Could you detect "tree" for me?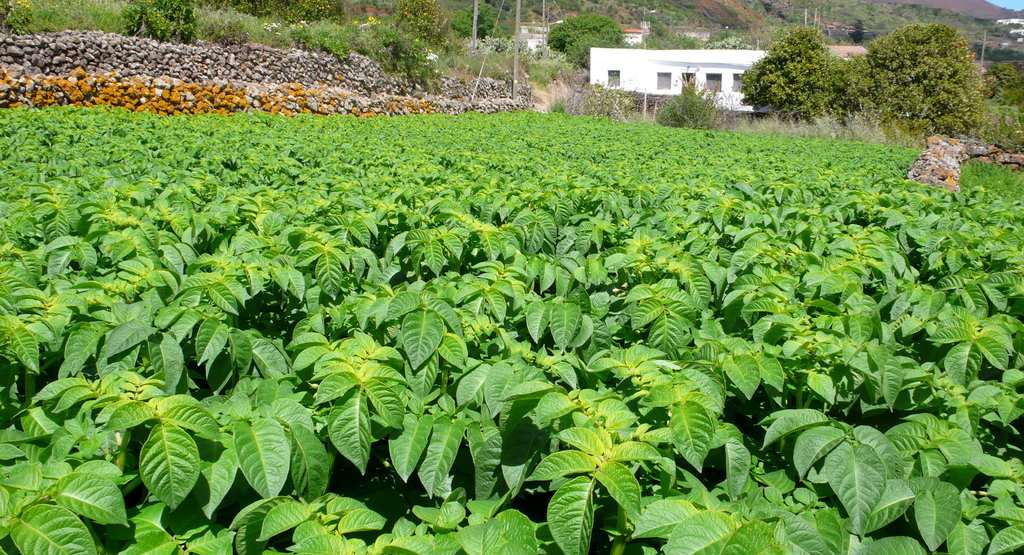
Detection result: locate(260, 19, 361, 65).
